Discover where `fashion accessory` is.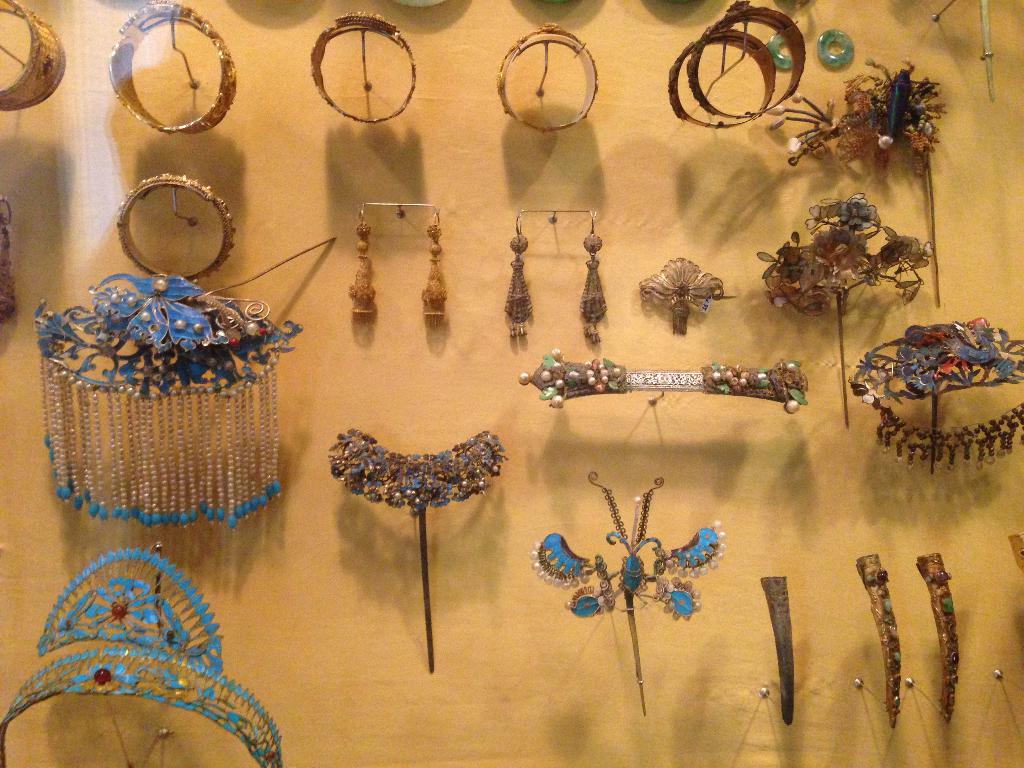
Discovered at x1=670, y1=23, x2=778, y2=129.
